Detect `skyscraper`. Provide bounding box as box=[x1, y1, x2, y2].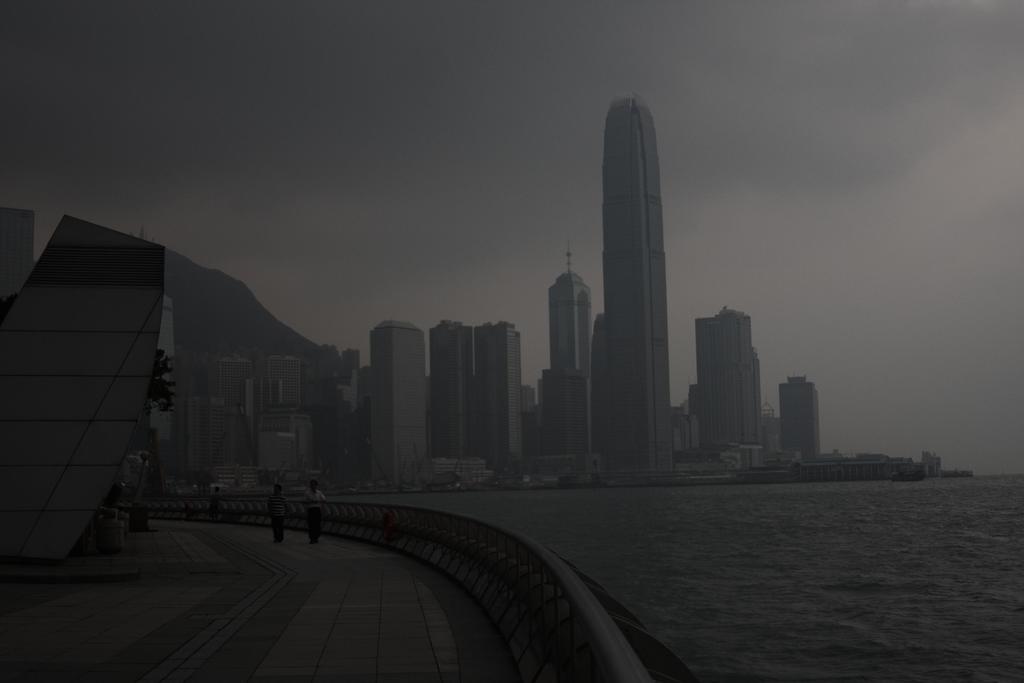
box=[764, 404, 780, 465].
